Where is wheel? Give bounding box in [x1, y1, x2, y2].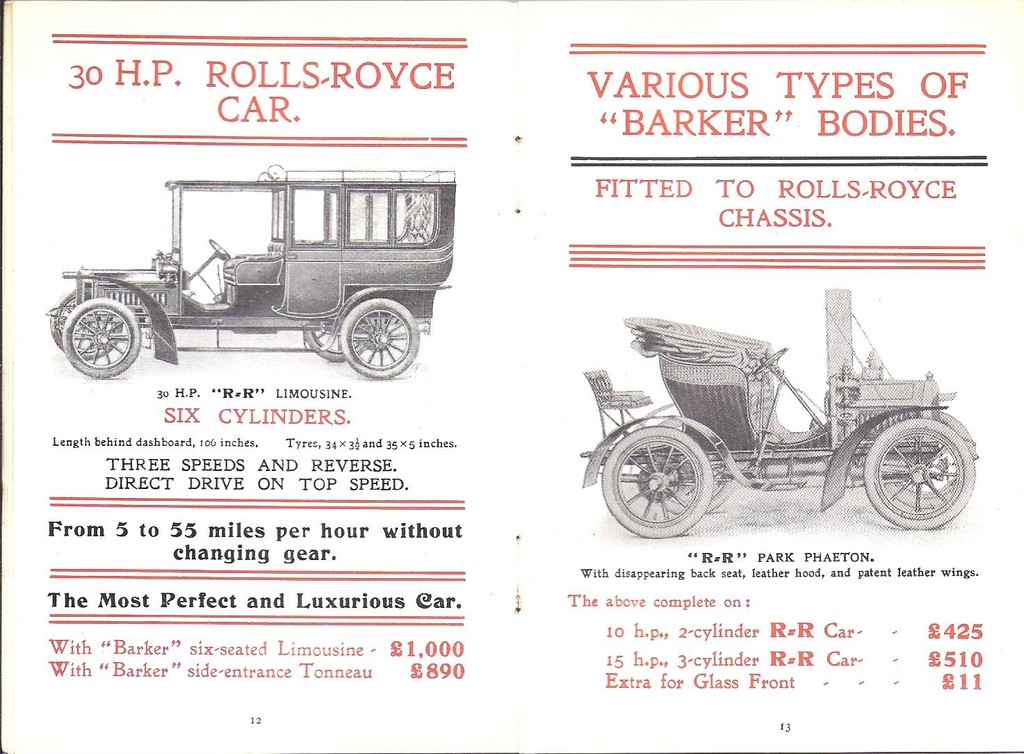
[207, 236, 231, 263].
